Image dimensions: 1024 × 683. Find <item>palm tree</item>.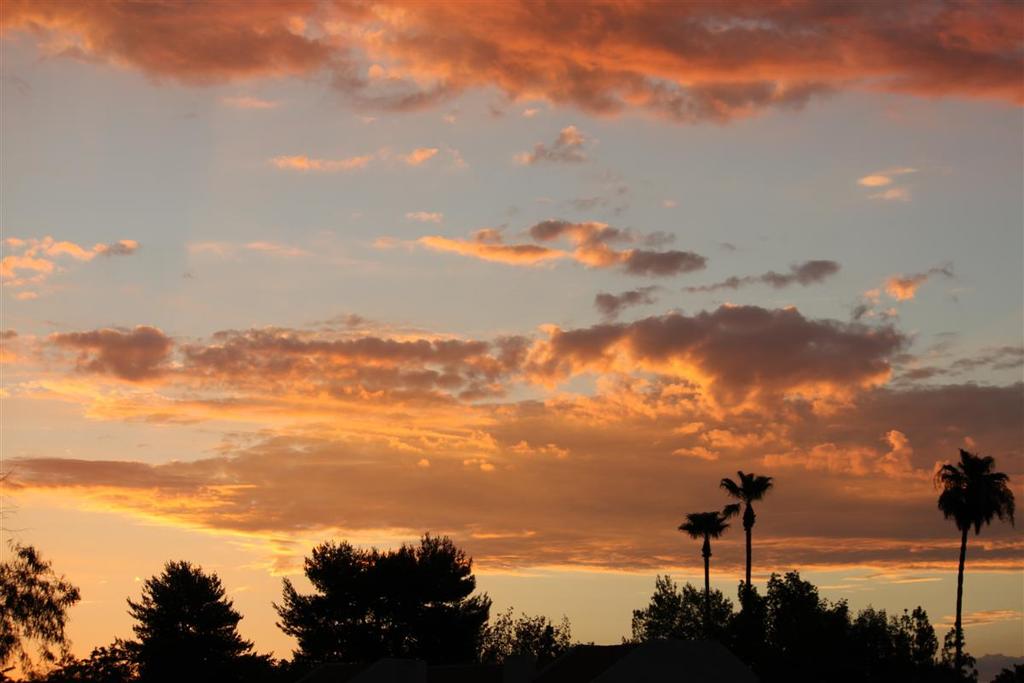
crop(721, 466, 757, 625).
